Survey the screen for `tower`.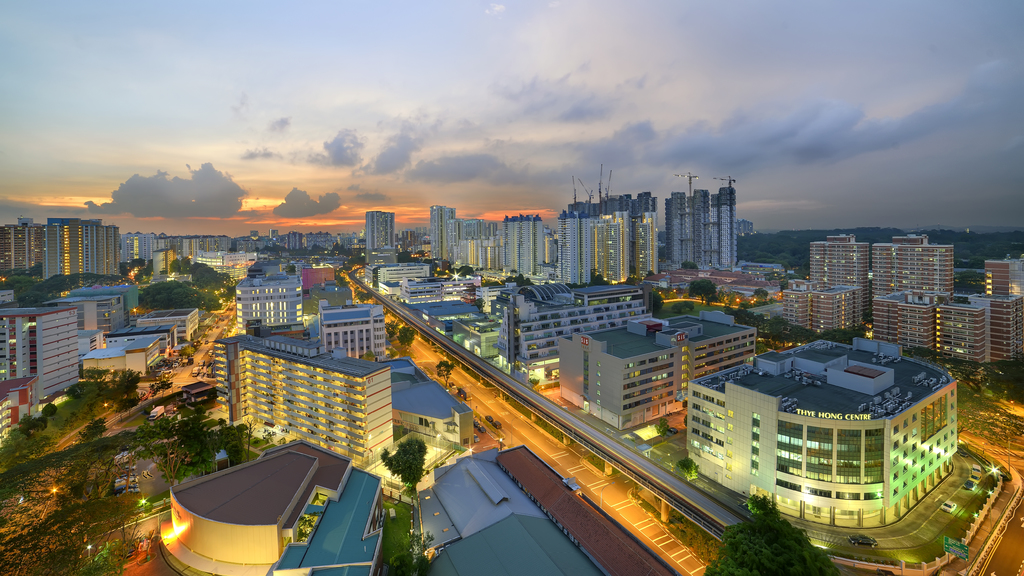
Survey found: (left=664, top=188, right=685, bottom=269).
